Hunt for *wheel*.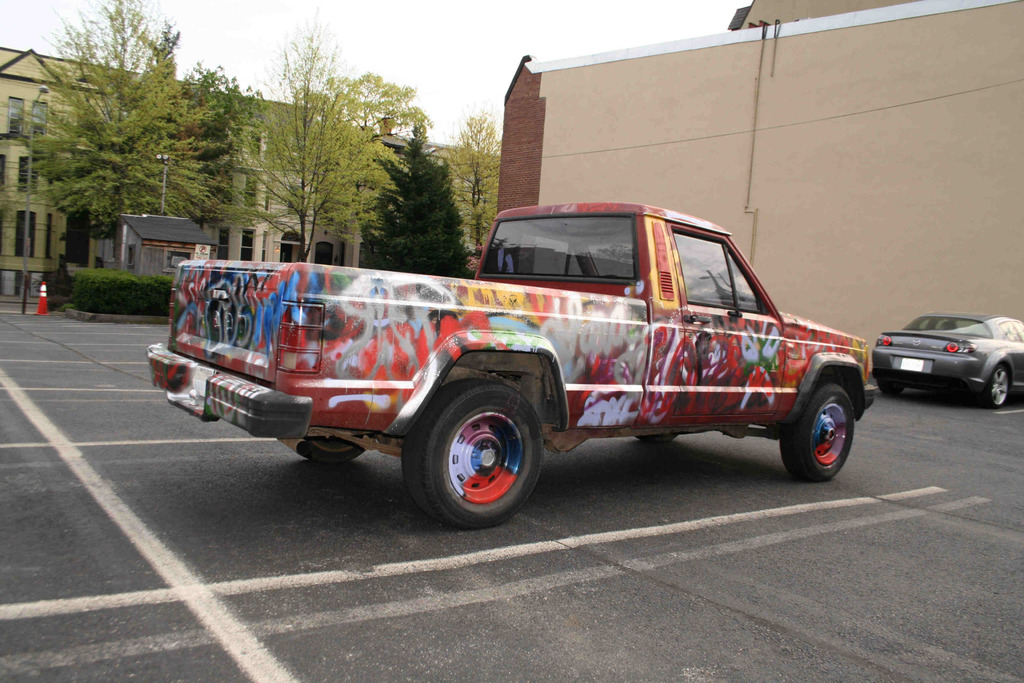
Hunted down at [left=989, top=361, right=1011, bottom=406].
